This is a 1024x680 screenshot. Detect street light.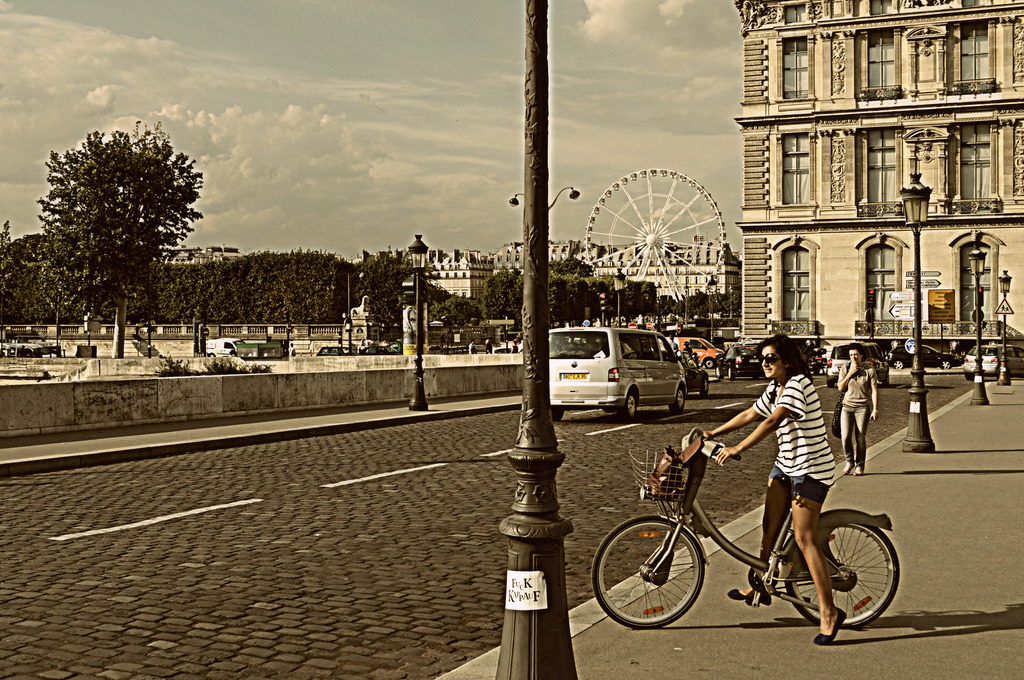
bbox=(727, 286, 733, 319).
